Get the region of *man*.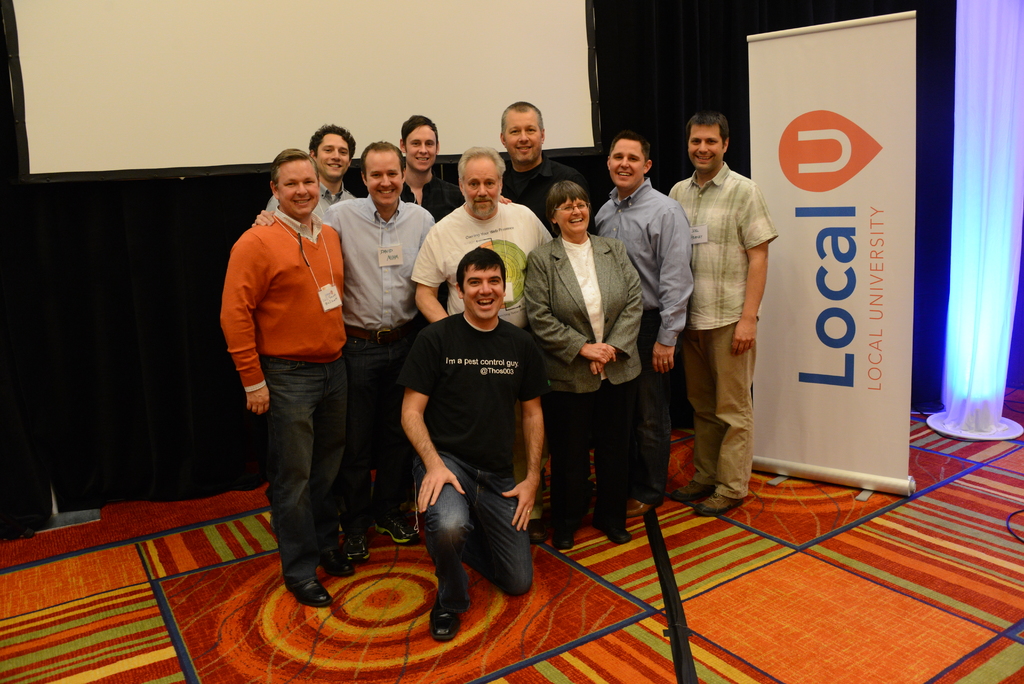
390/115/461/222.
